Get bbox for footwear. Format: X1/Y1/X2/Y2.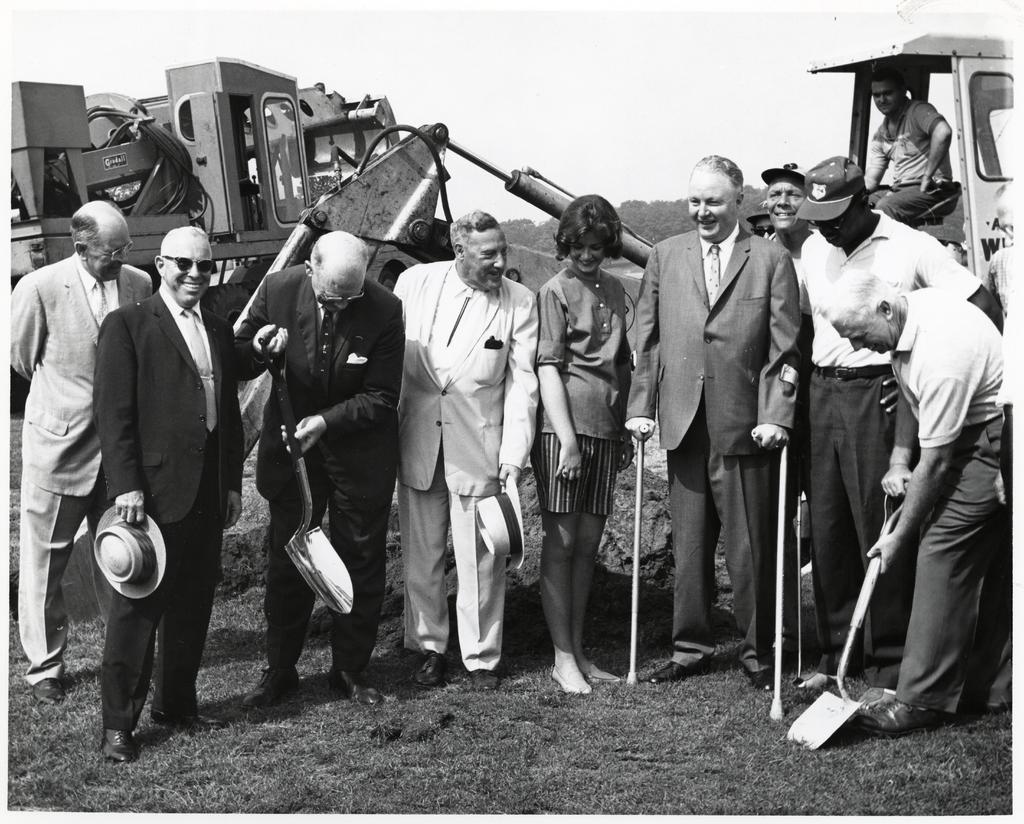
146/701/225/729.
